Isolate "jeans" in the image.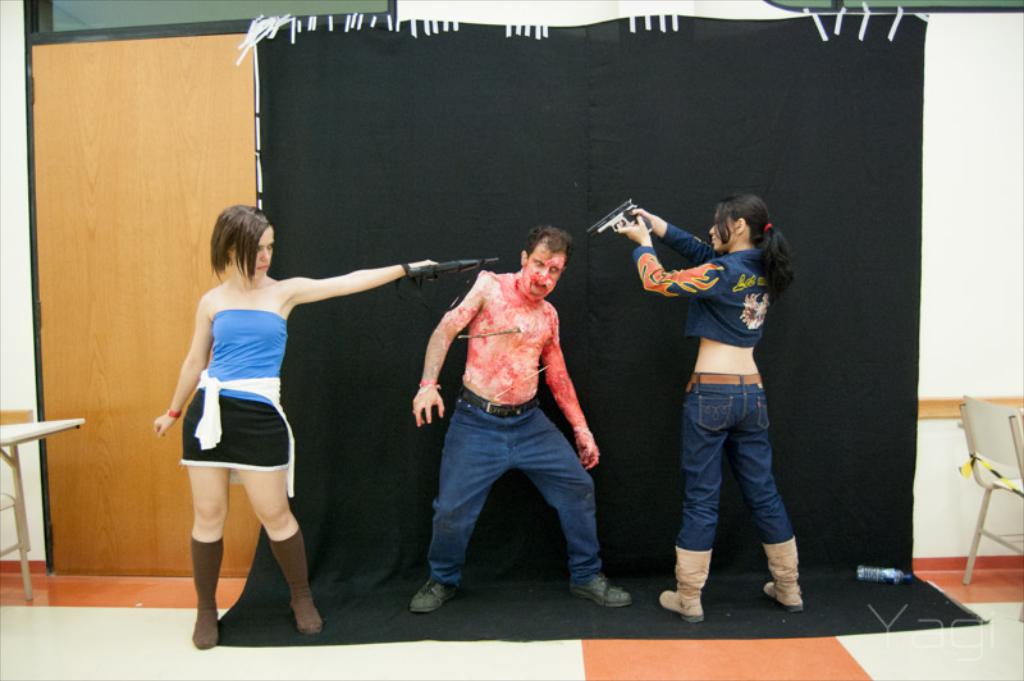
Isolated region: box(428, 387, 609, 585).
